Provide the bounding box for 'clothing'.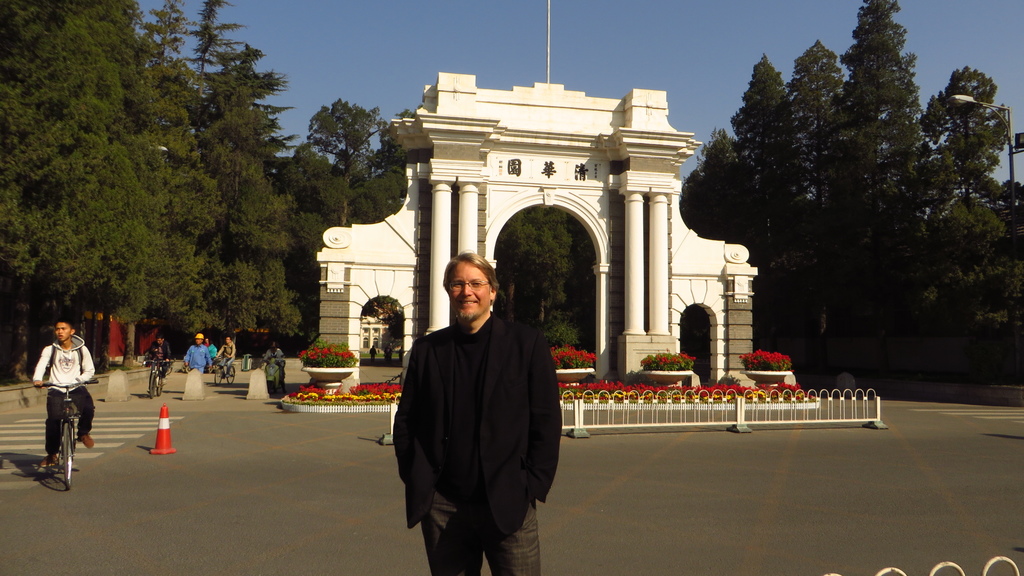
box(146, 339, 178, 387).
